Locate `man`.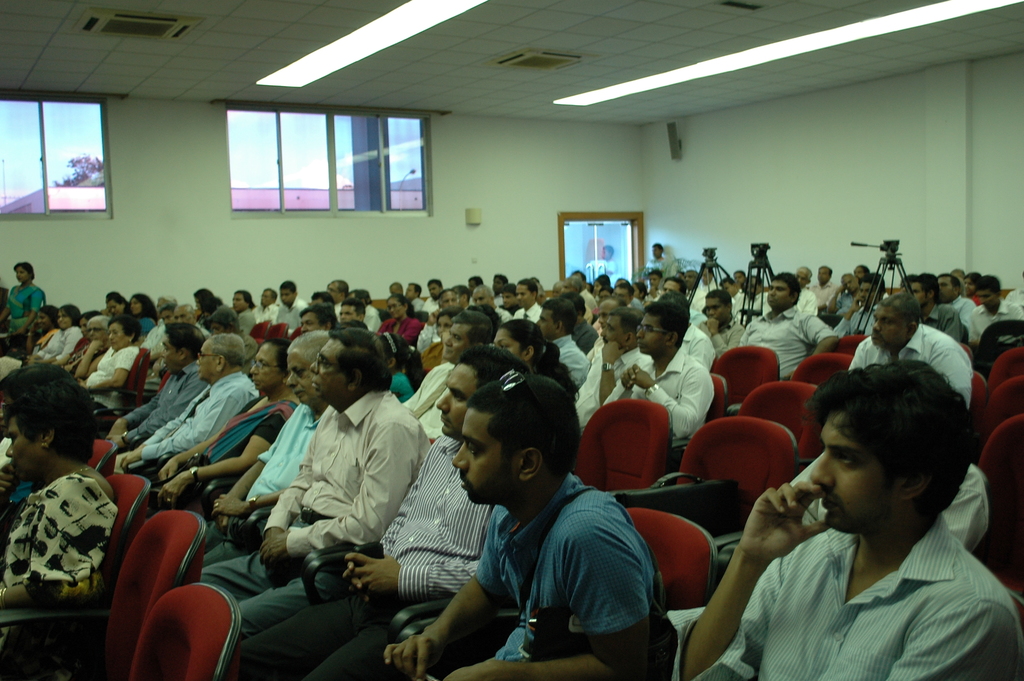
Bounding box: left=719, top=277, right=757, bottom=327.
